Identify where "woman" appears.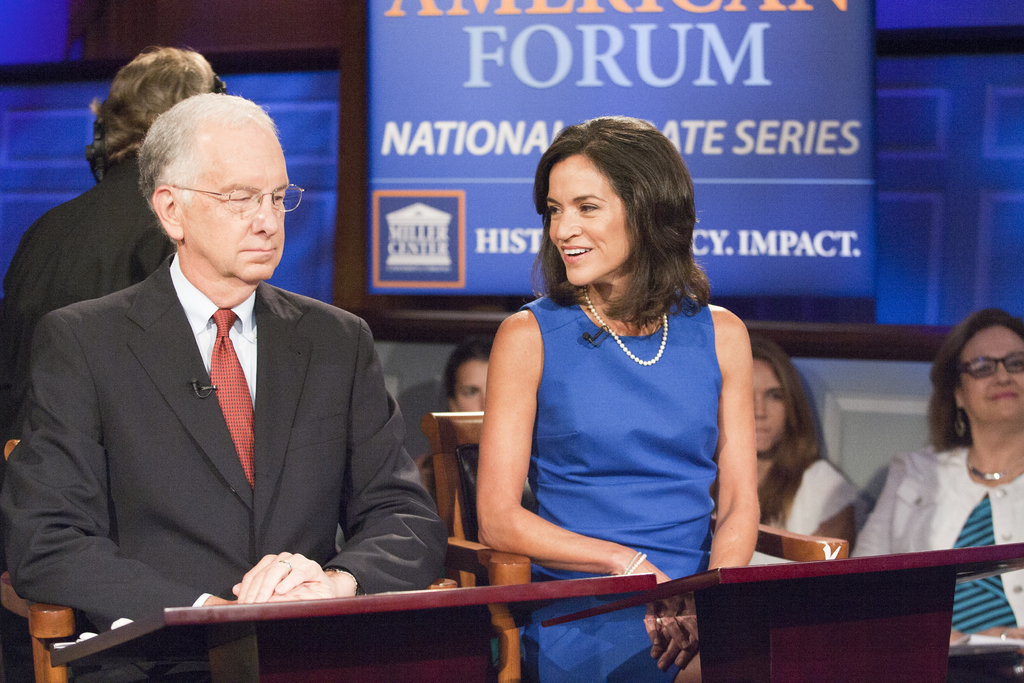
Appears at <box>742,340,856,582</box>.
